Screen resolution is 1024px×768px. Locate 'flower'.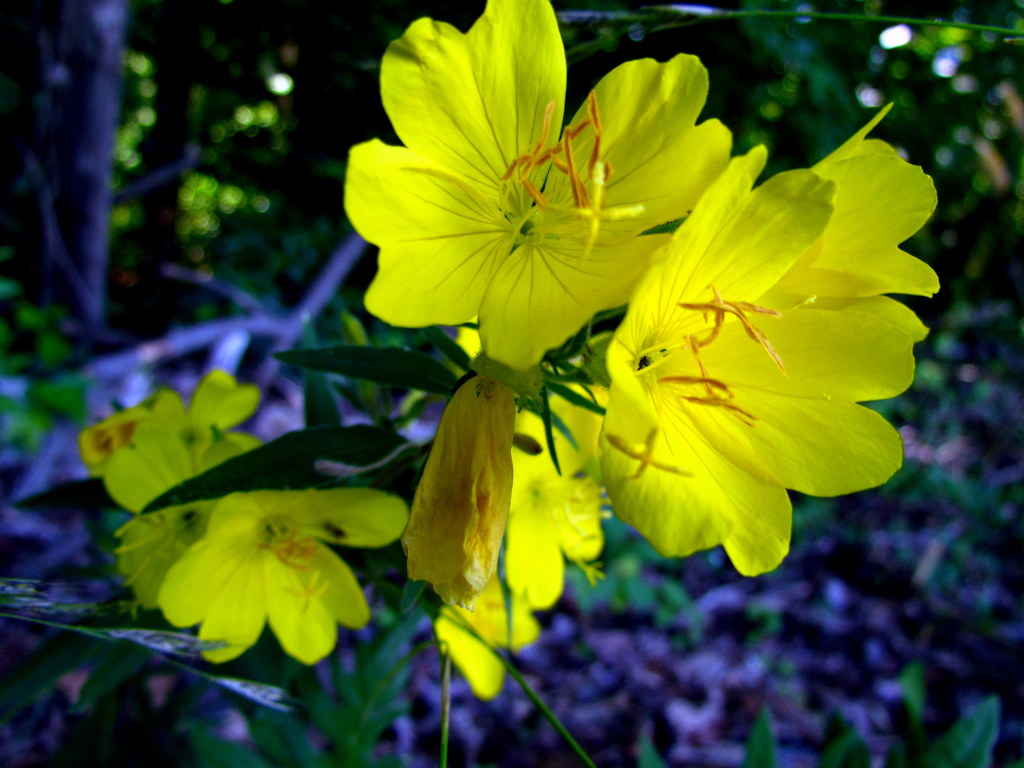
detection(479, 377, 619, 612).
